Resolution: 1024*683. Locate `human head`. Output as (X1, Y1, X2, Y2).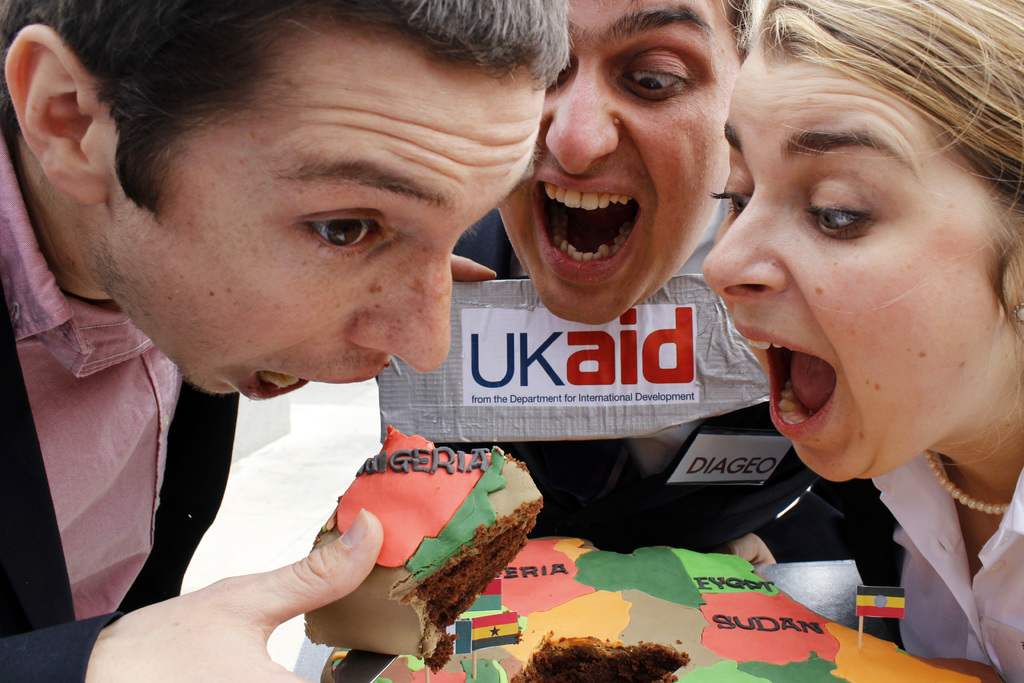
(706, 25, 993, 484).
